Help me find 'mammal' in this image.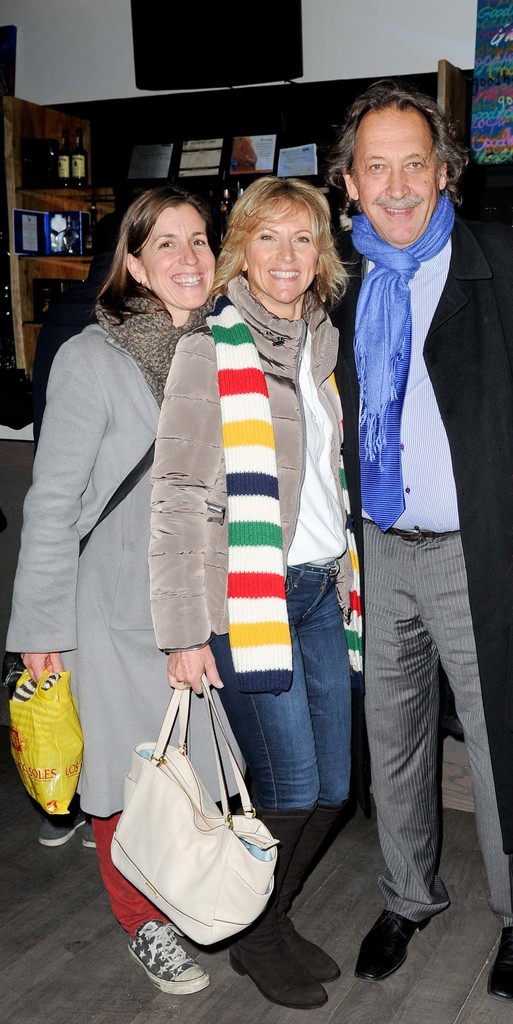
Found it: bbox(26, 214, 117, 849).
